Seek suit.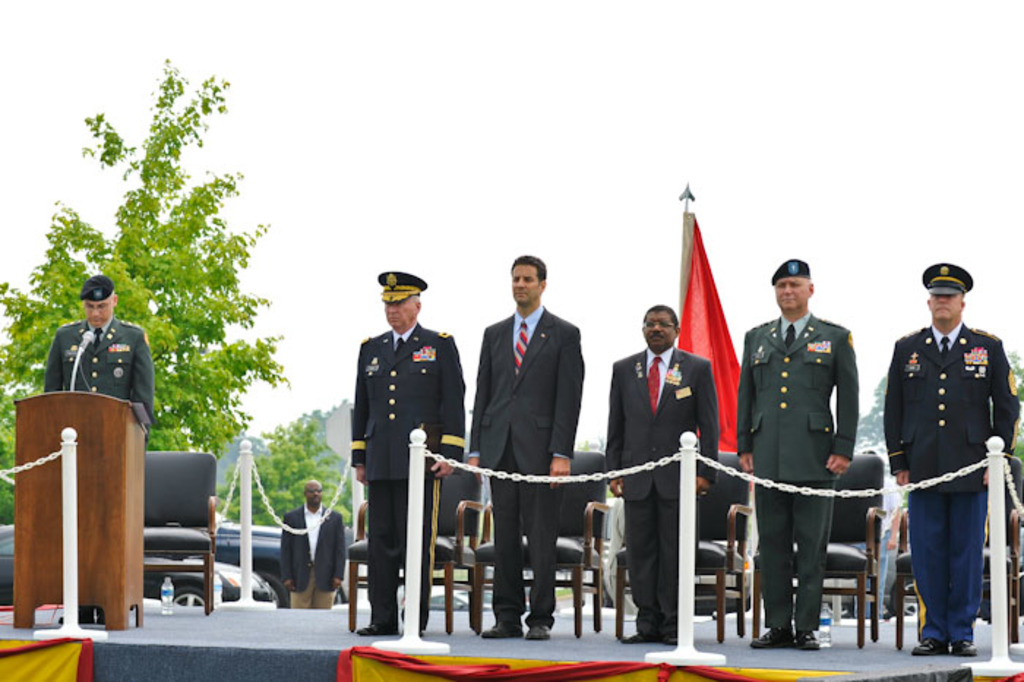
rect(468, 304, 588, 621).
